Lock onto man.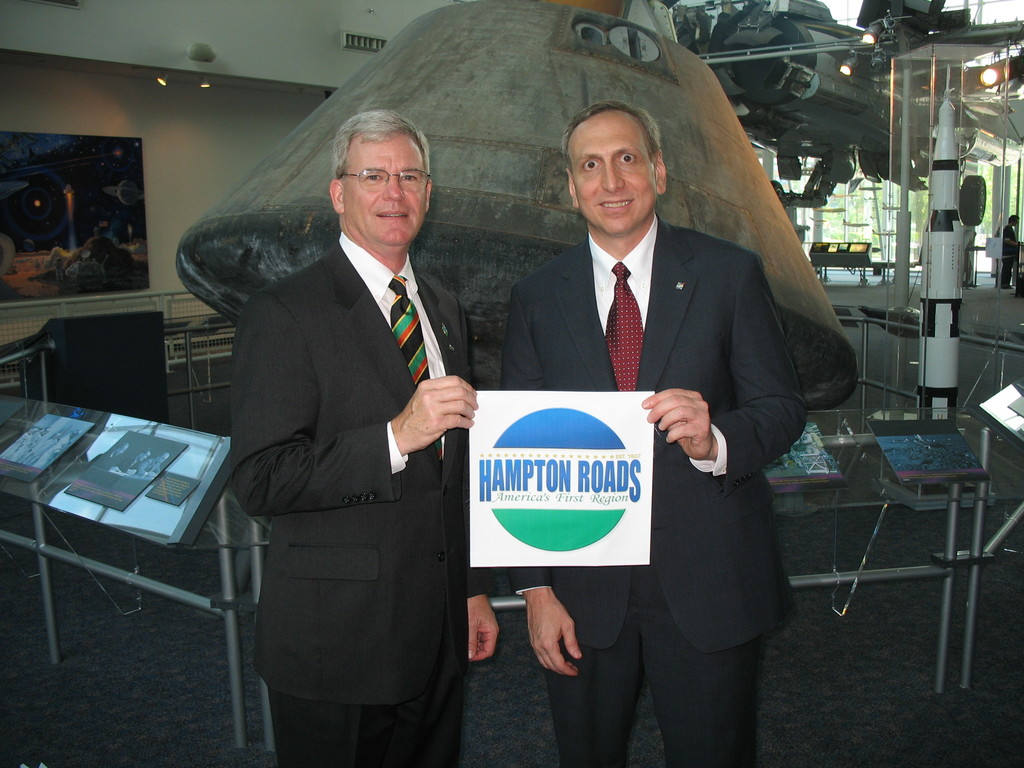
Locked: detection(502, 104, 809, 767).
